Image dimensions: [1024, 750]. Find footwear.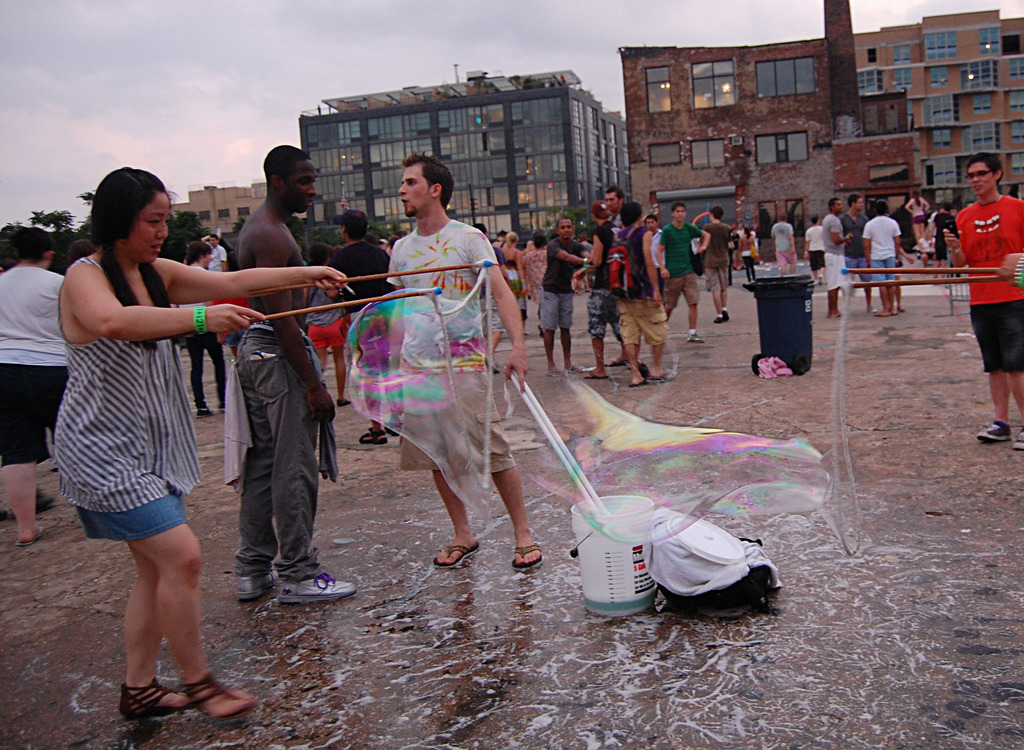
locate(687, 333, 703, 347).
